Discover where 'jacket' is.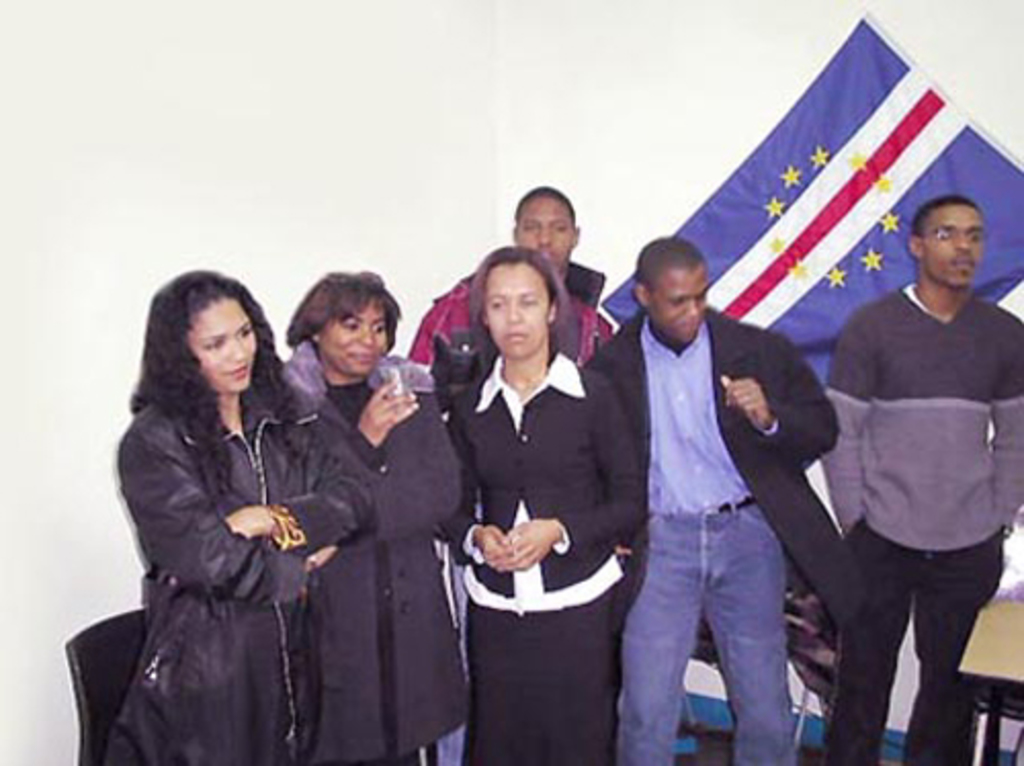
Discovered at (left=401, top=258, right=635, bottom=360).
